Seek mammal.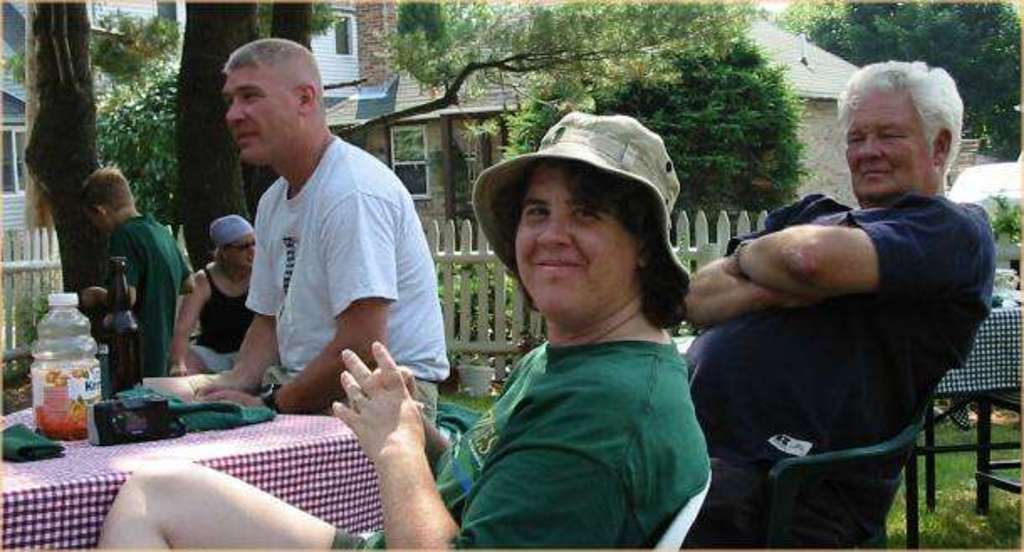
region(96, 104, 715, 550).
